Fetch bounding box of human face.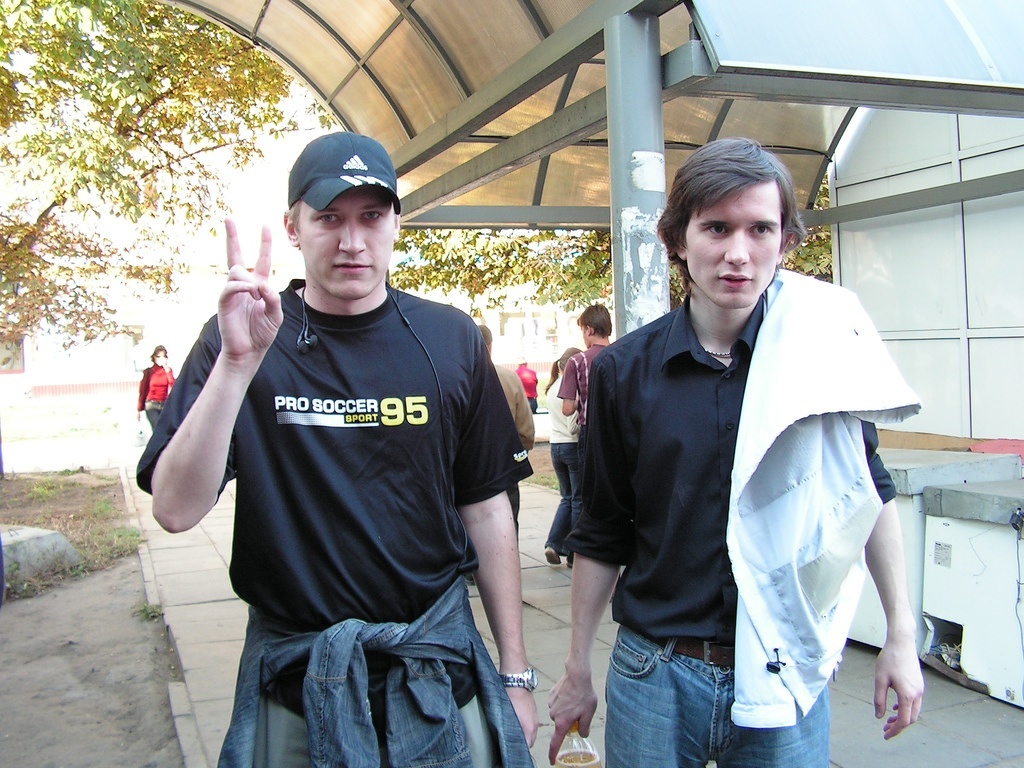
Bbox: <bbox>685, 183, 774, 306</bbox>.
